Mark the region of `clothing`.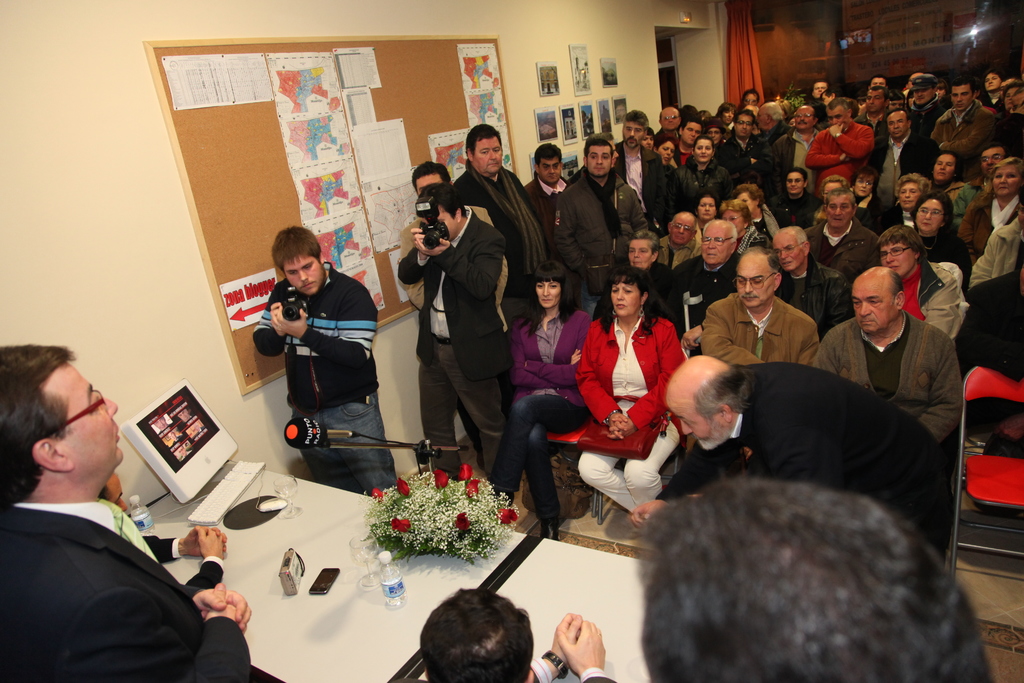
Region: bbox(518, 177, 567, 247).
